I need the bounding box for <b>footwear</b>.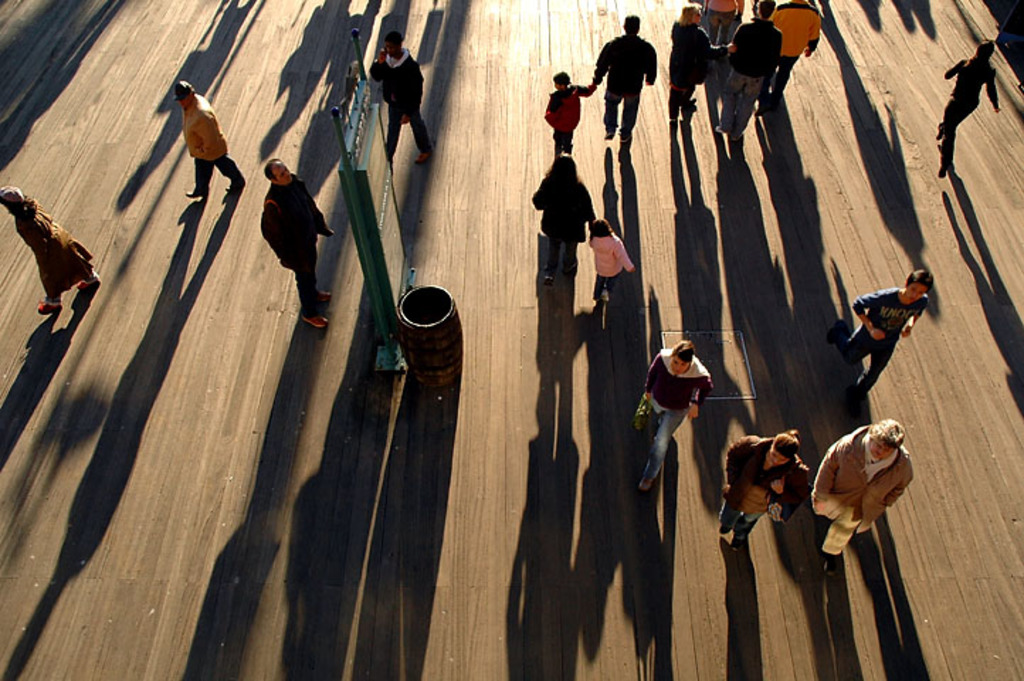
Here it is: bbox=[711, 126, 728, 132].
